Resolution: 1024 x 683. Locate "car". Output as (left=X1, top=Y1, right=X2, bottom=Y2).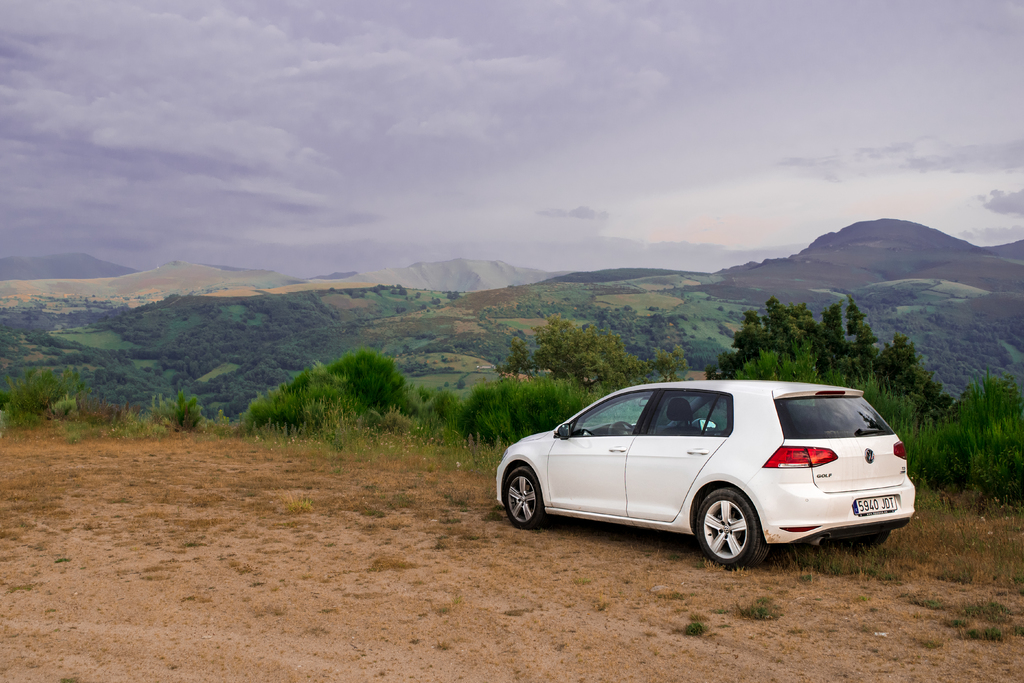
(left=495, top=377, right=912, bottom=572).
